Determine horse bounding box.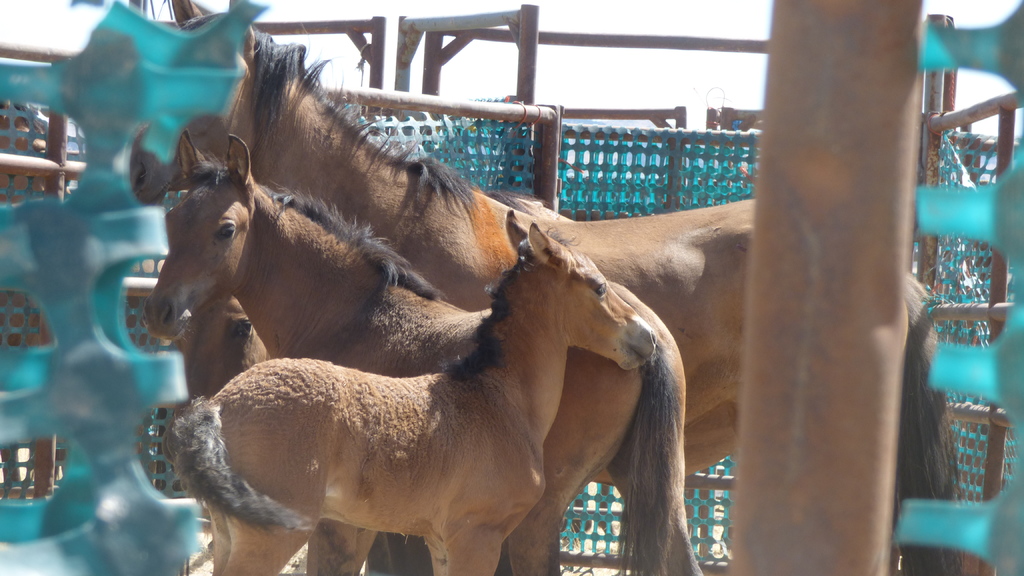
Determined: <box>163,204,656,575</box>.
